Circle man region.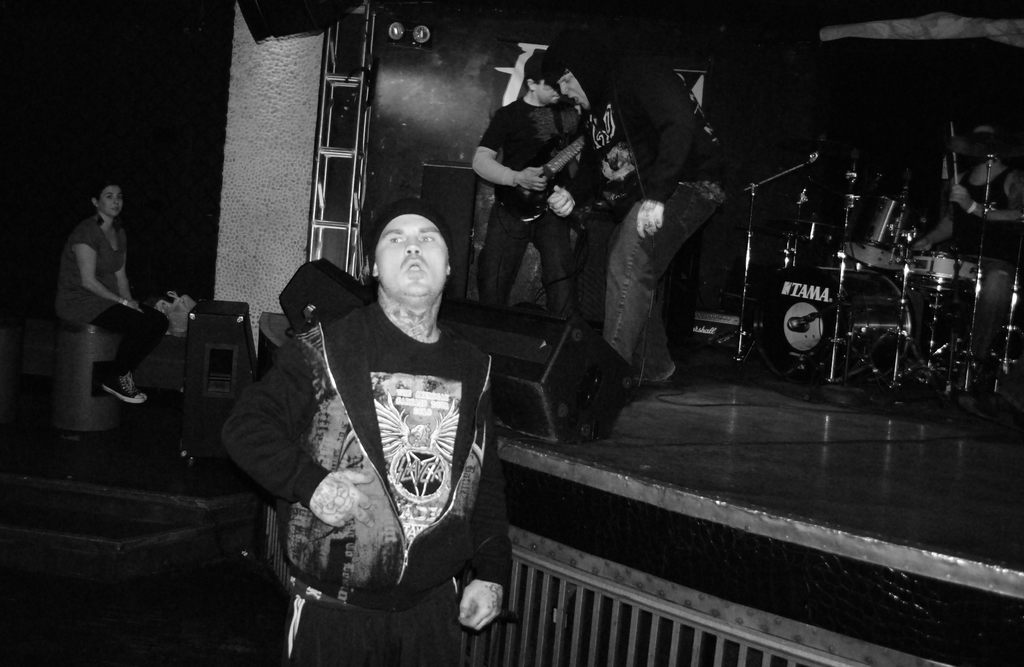
Region: <region>241, 200, 522, 666</region>.
